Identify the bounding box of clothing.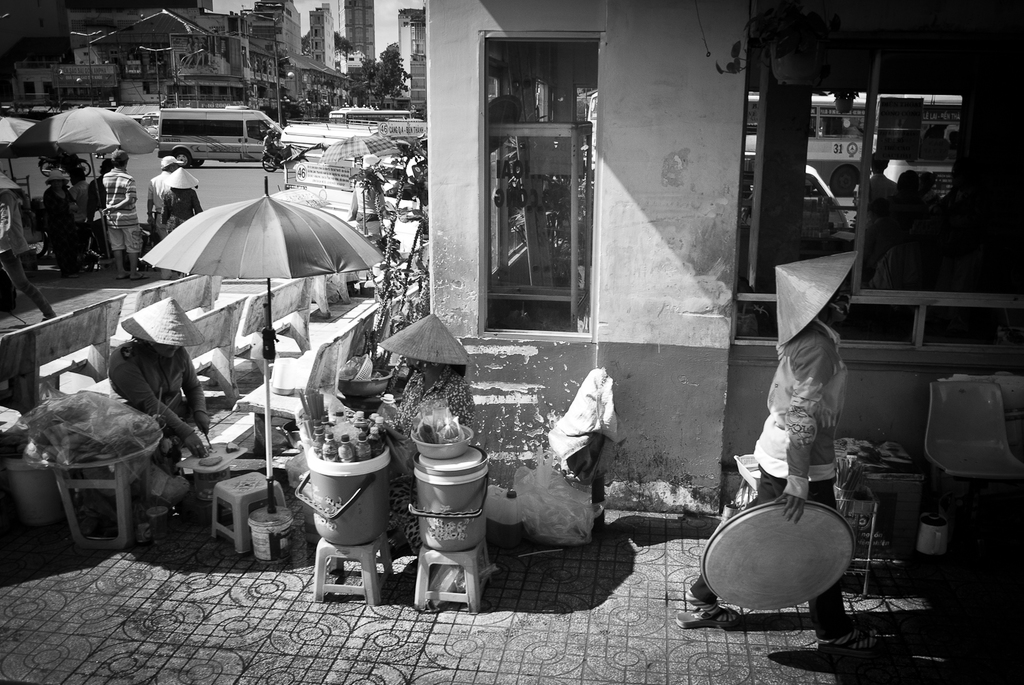
BBox(859, 173, 893, 209).
